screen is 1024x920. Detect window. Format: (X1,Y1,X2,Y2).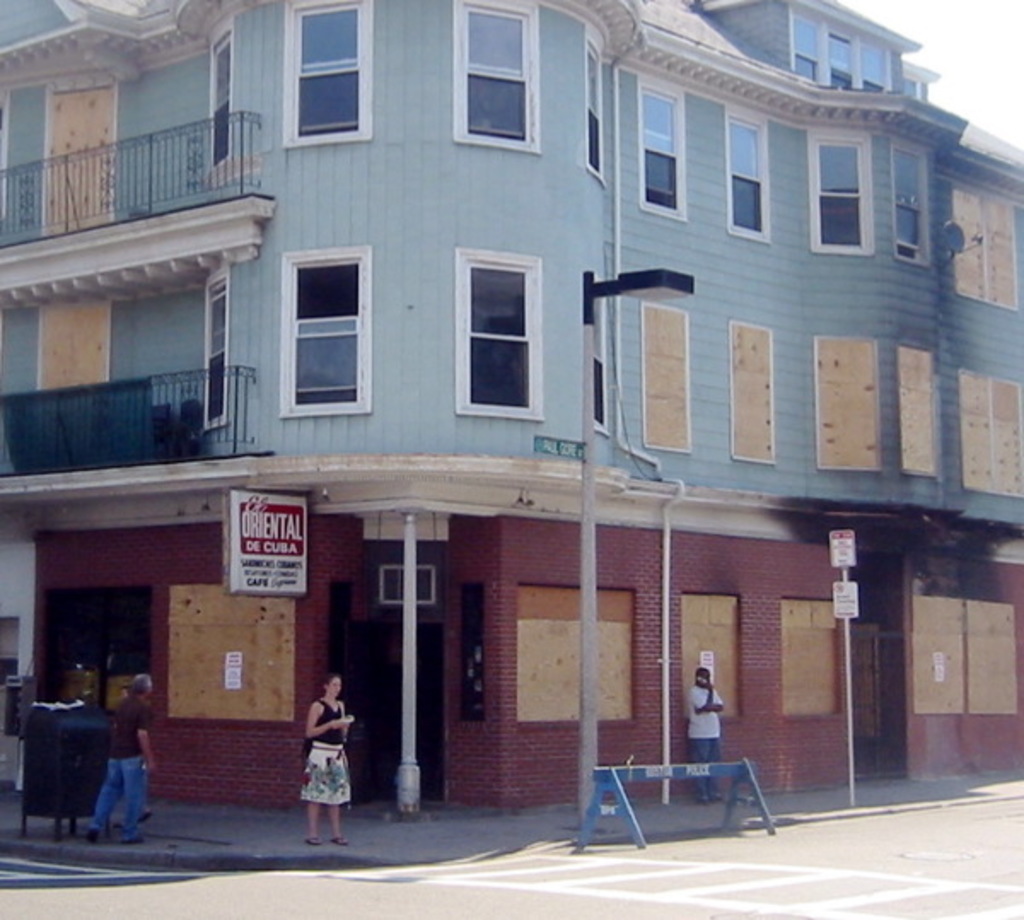
(809,333,879,476).
